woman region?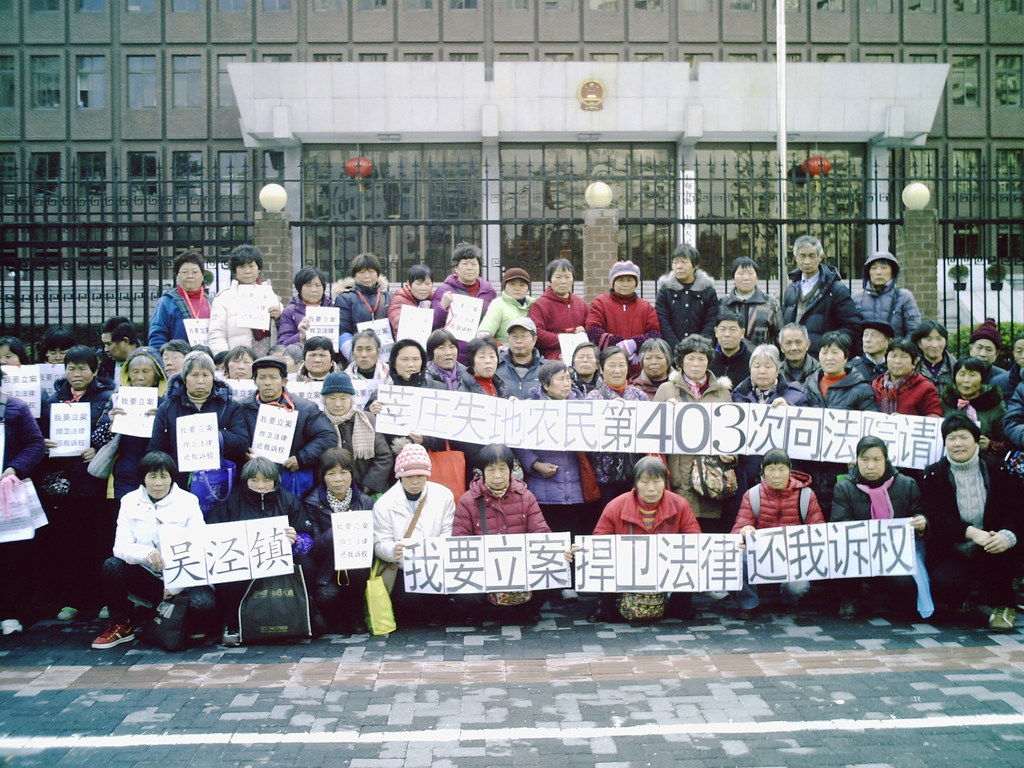
BBox(573, 349, 649, 506)
